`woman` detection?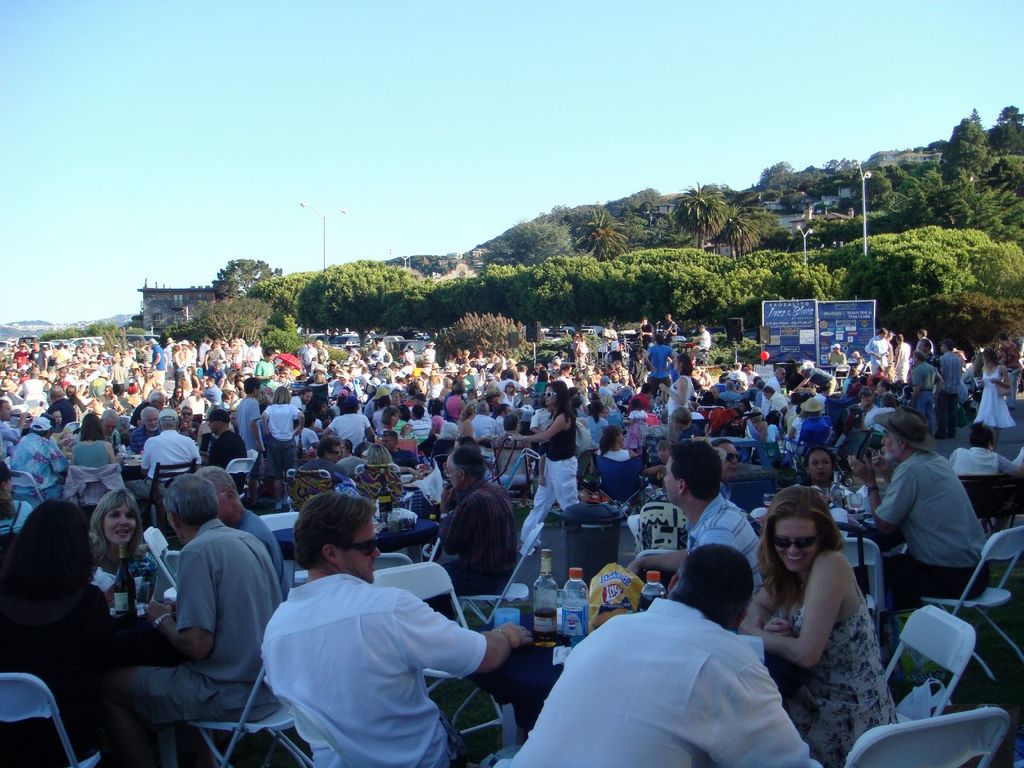
rect(748, 479, 894, 746)
